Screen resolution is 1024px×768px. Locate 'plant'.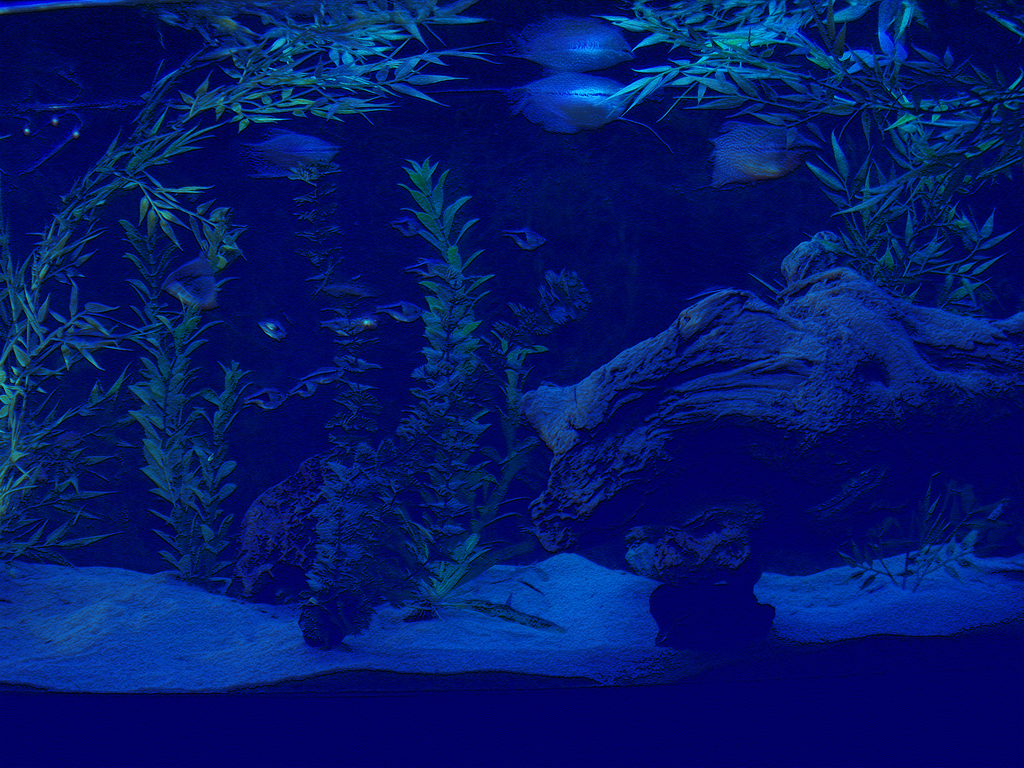
253,150,386,424.
